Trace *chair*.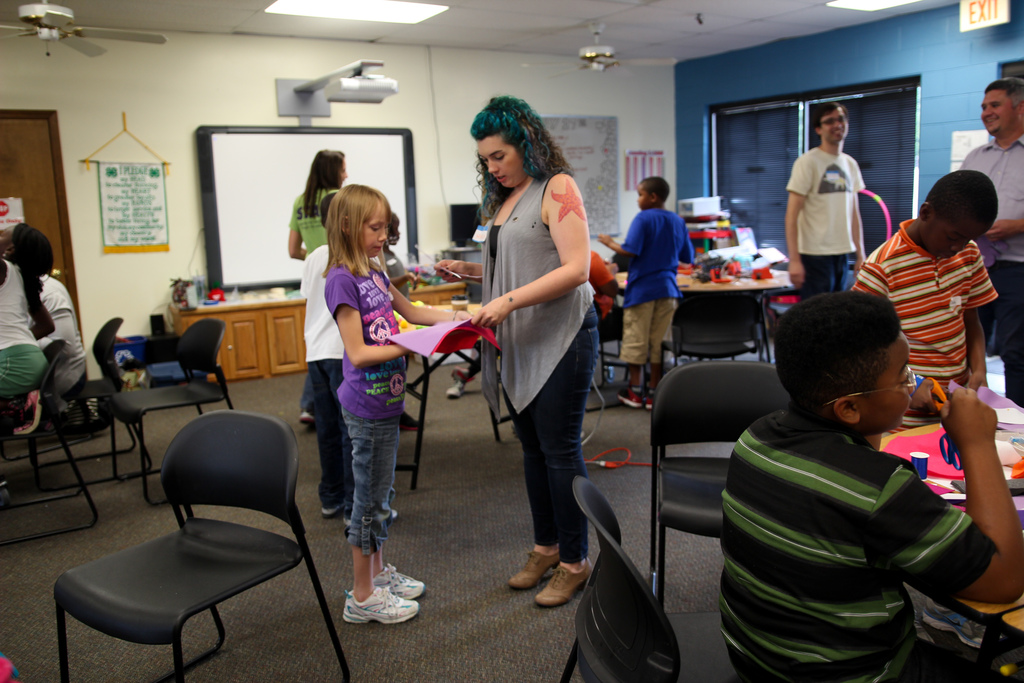
Traced to {"x1": 666, "y1": 292, "x2": 764, "y2": 372}.
